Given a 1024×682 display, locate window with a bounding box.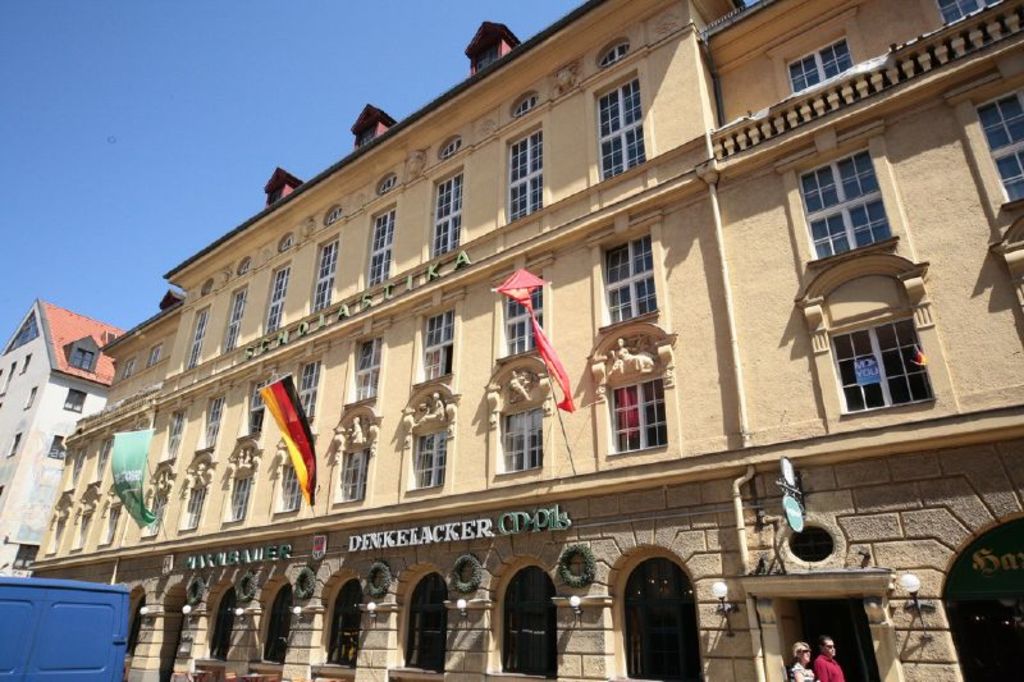
Located: [795, 147, 886, 257].
